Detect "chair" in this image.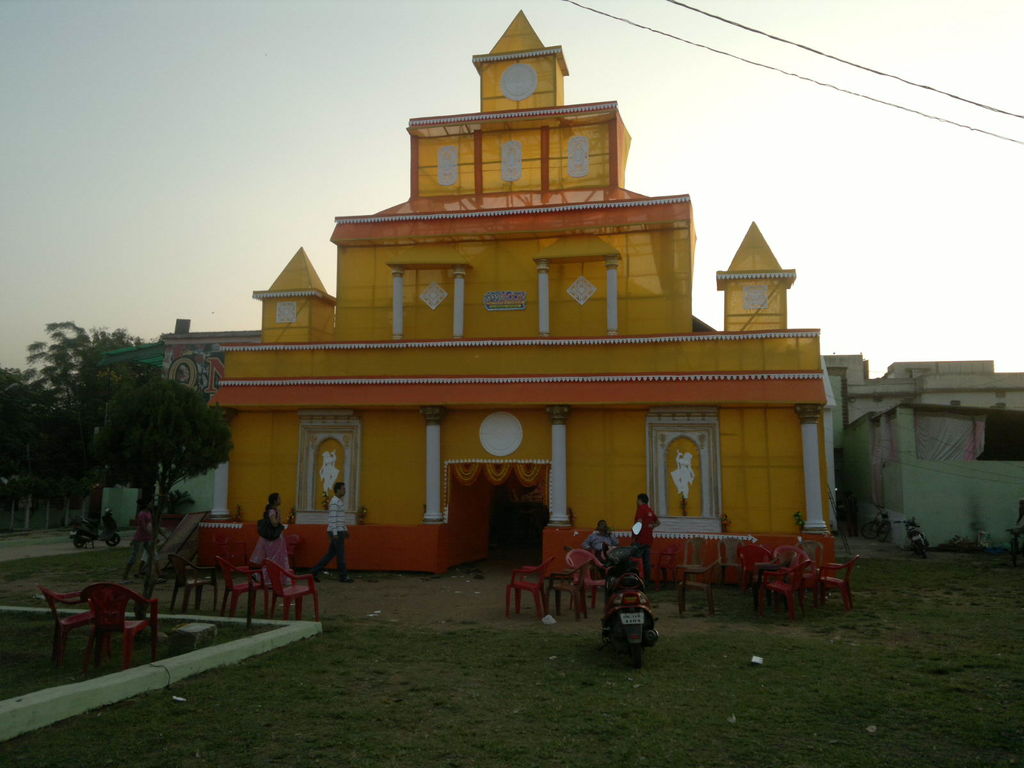
Detection: region(557, 552, 624, 625).
